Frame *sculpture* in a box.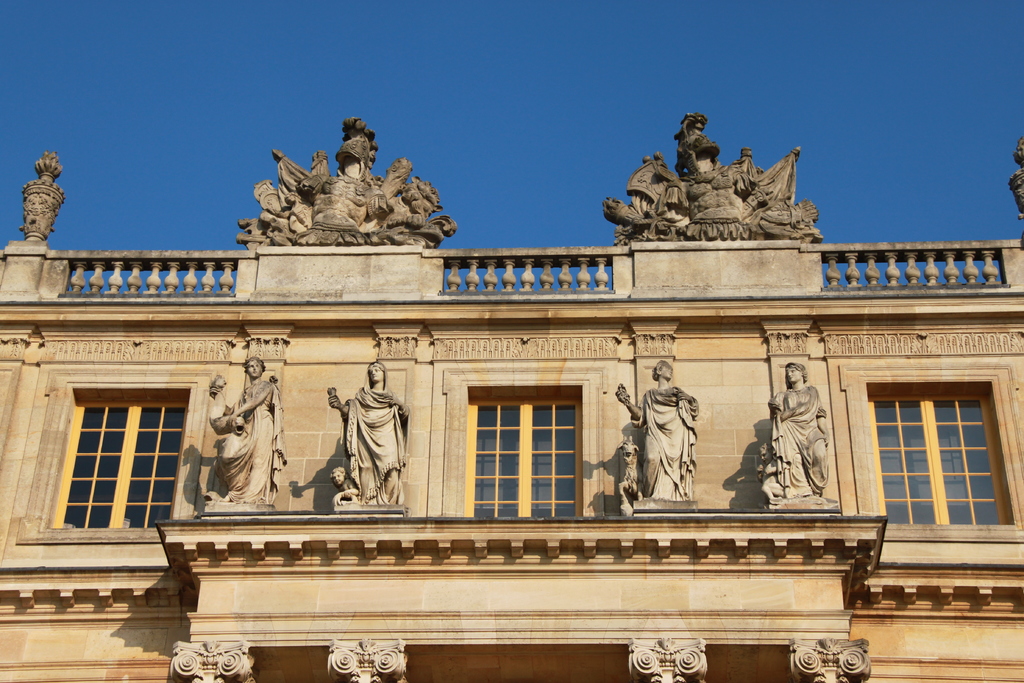
bbox=(591, 112, 820, 246).
